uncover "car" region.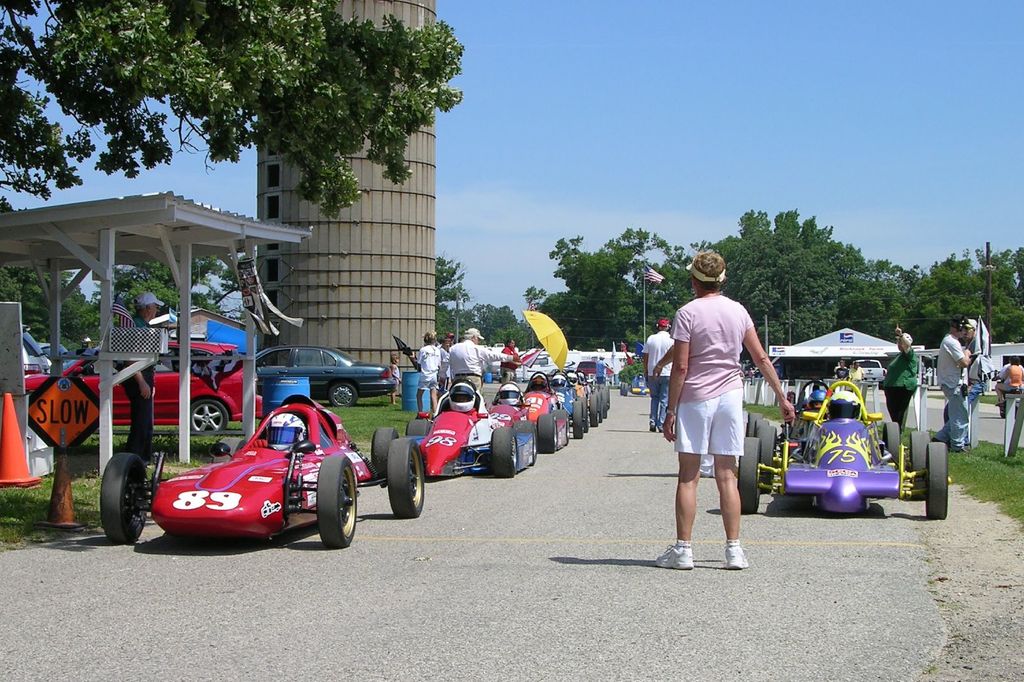
Uncovered: select_region(748, 366, 757, 379).
